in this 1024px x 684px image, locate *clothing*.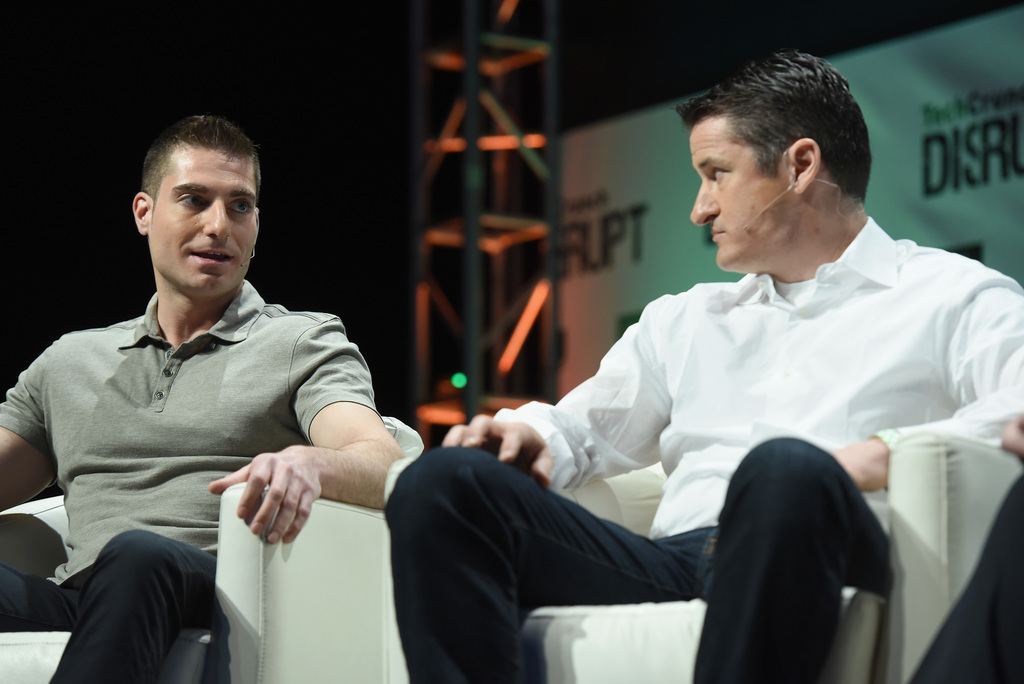
Bounding box: 0, 280, 385, 683.
